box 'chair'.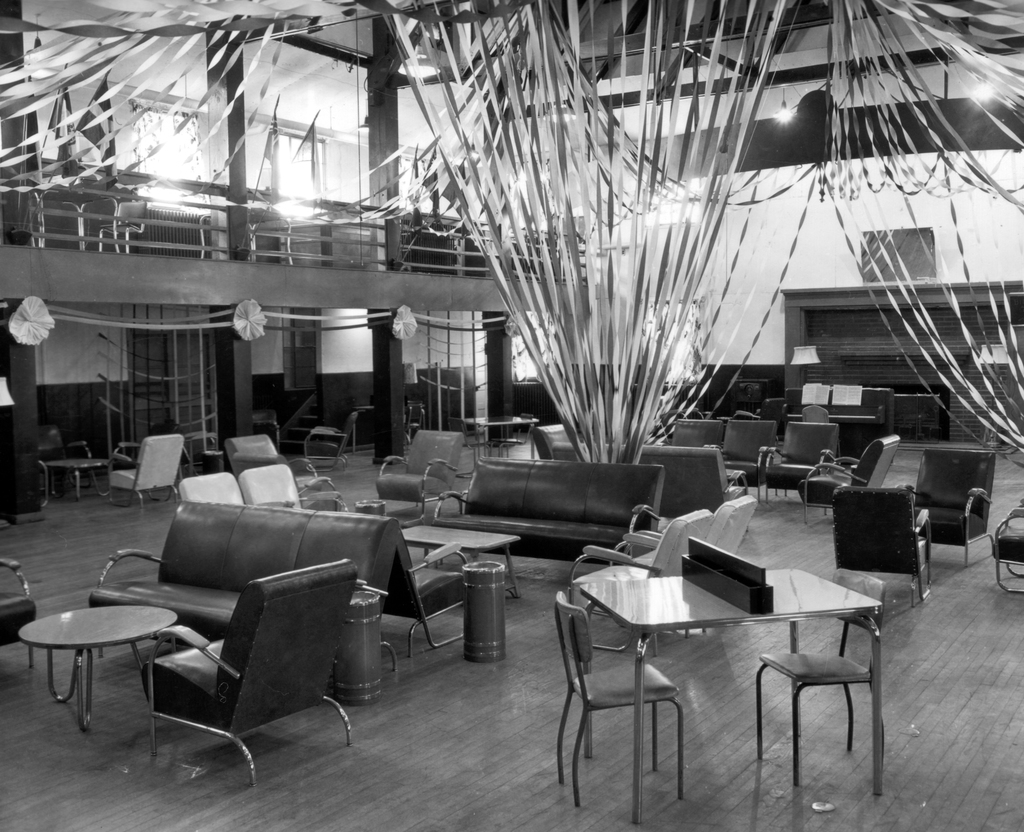
BBox(989, 510, 1023, 595).
